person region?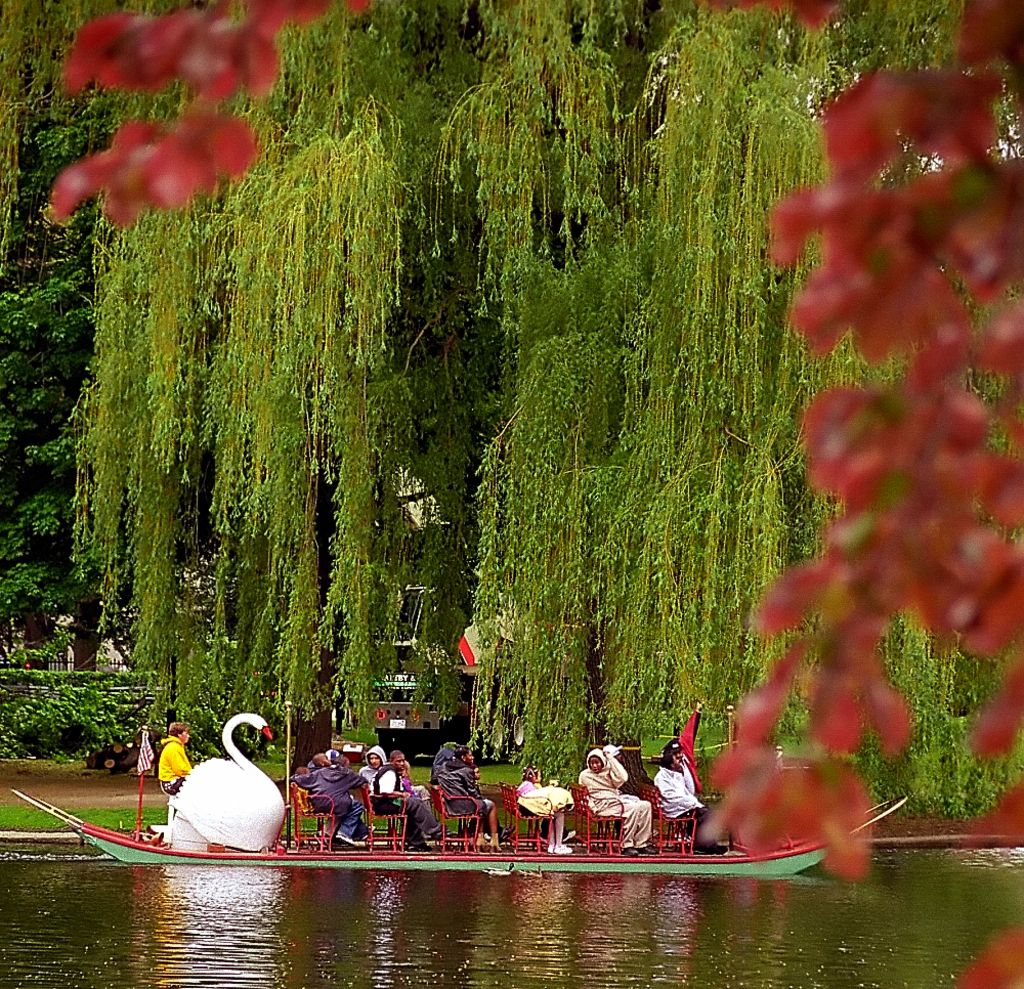
detection(298, 749, 359, 846)
